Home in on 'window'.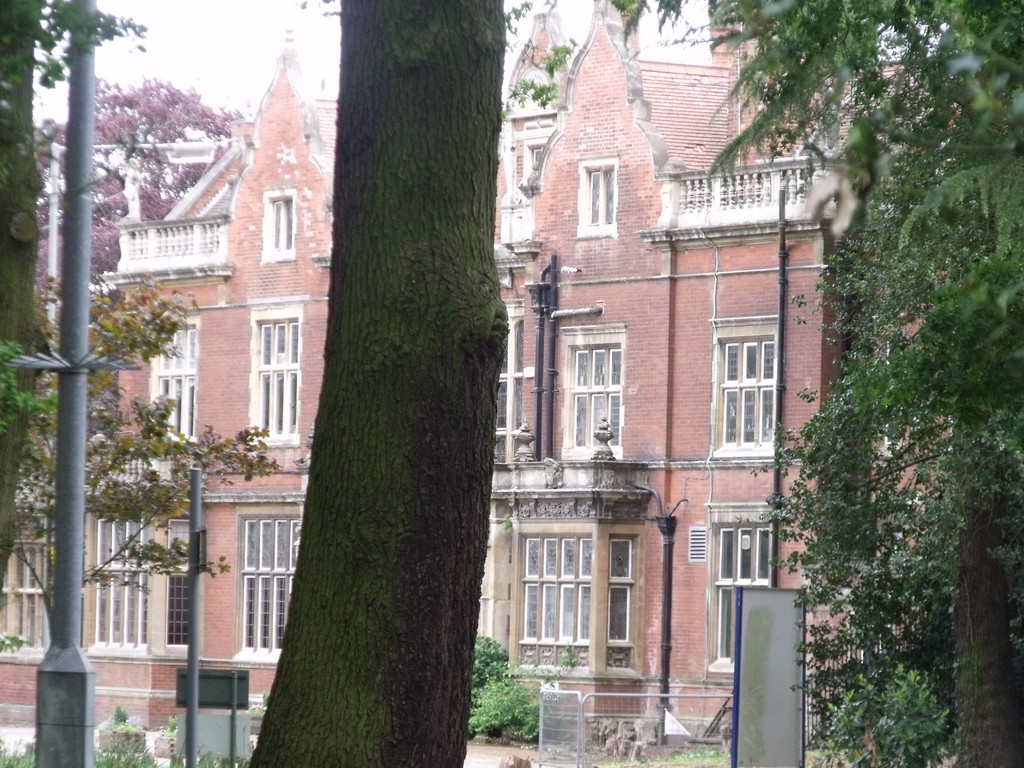
Homed in at box=[255, 186, 301, 266].
